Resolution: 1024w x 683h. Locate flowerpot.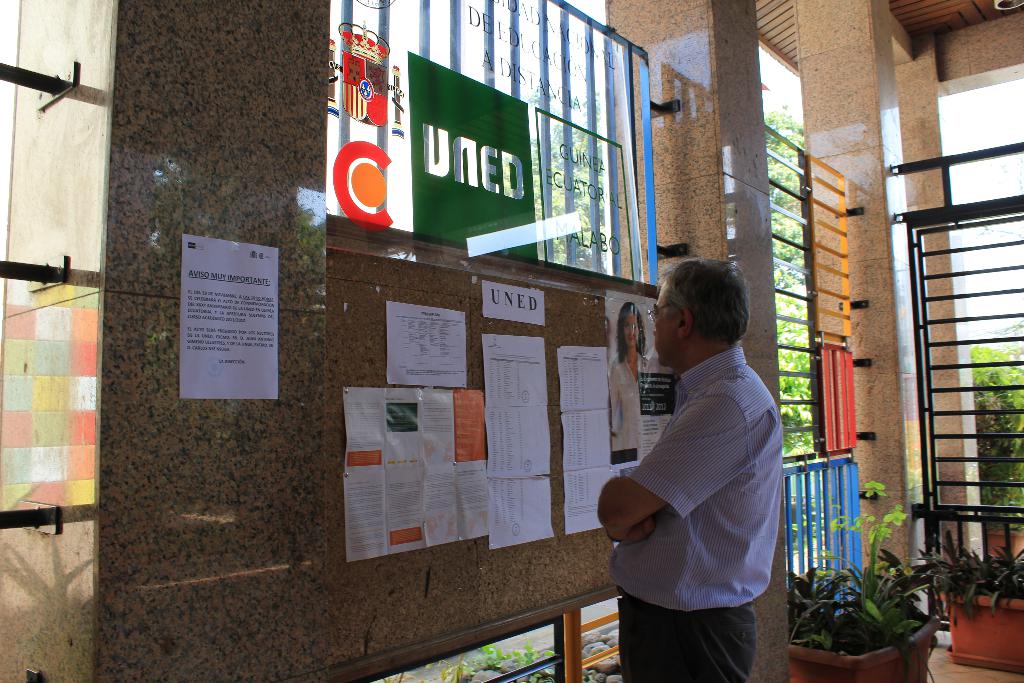
rect(936, 591, 1023, 675).
